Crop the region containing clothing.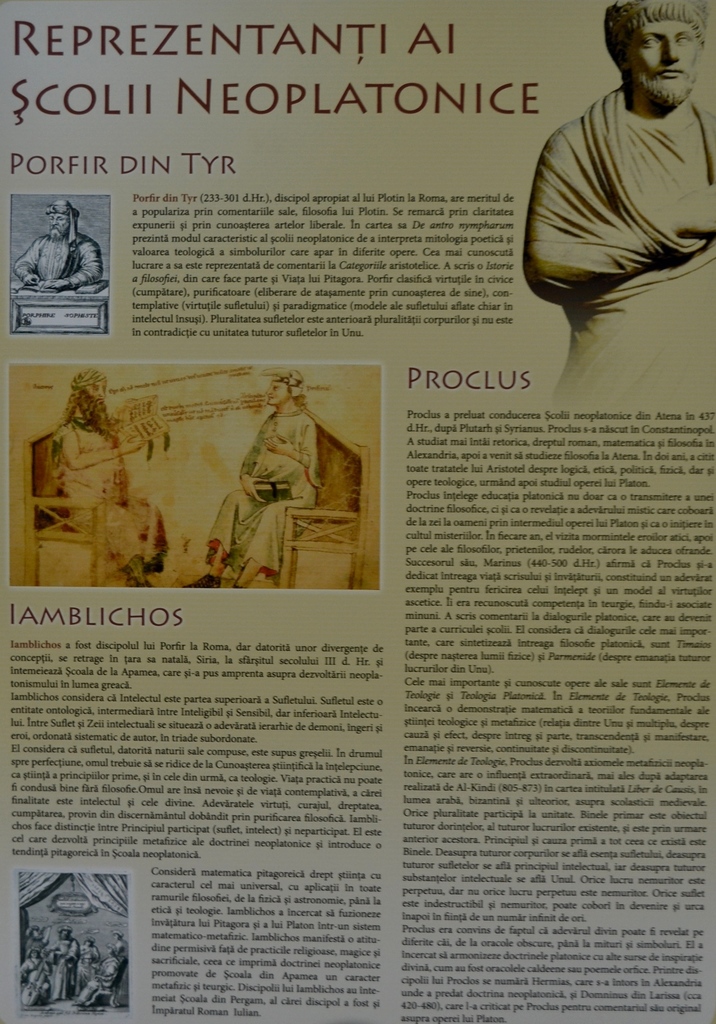
Crop region: <region>60, 426, 169, 566</region>.
